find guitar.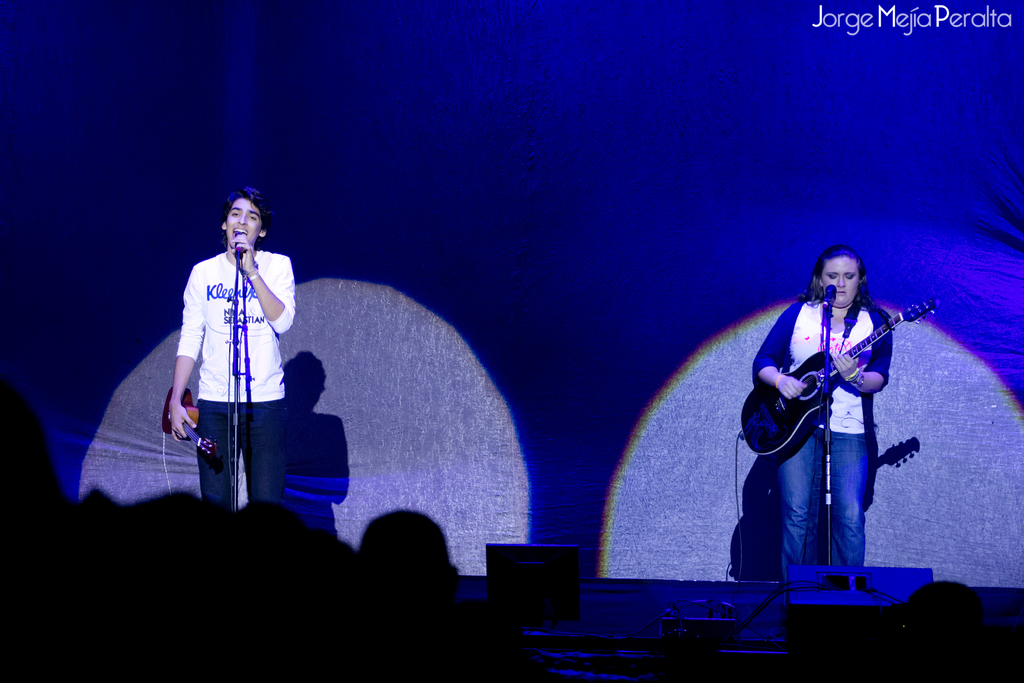
{"x1": 160, "y1": 389, "x2": 214, "y2": 457}.
